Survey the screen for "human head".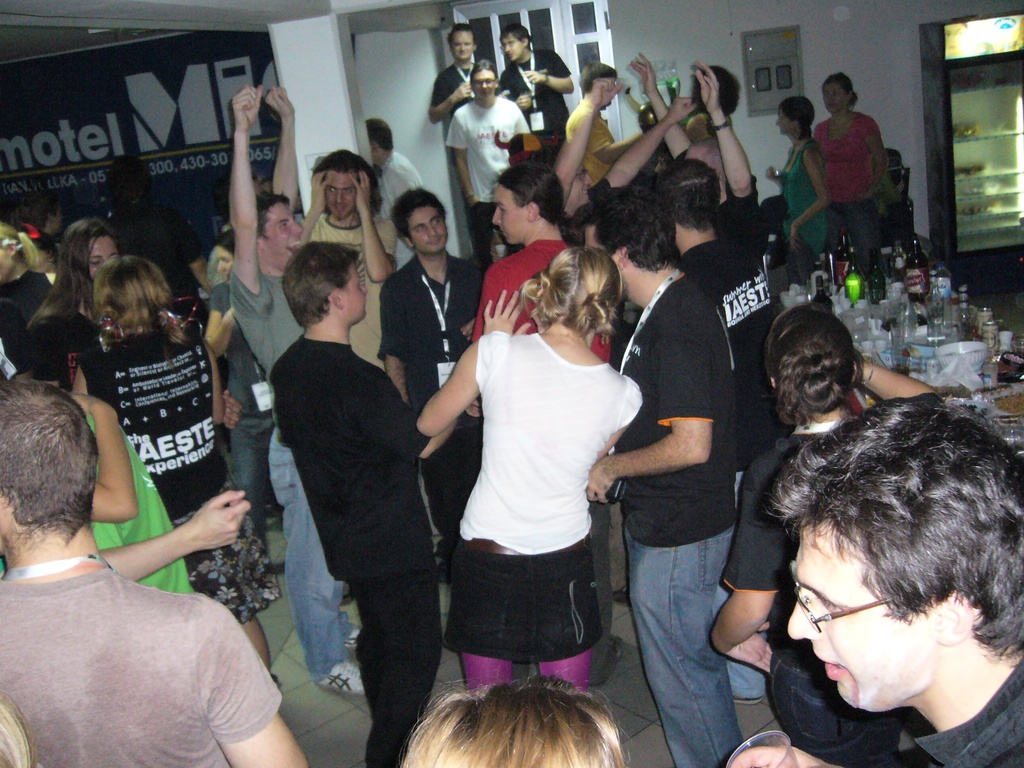
Survey found: pyautogui.locateOnScreen(448, 22, 477, 61).
